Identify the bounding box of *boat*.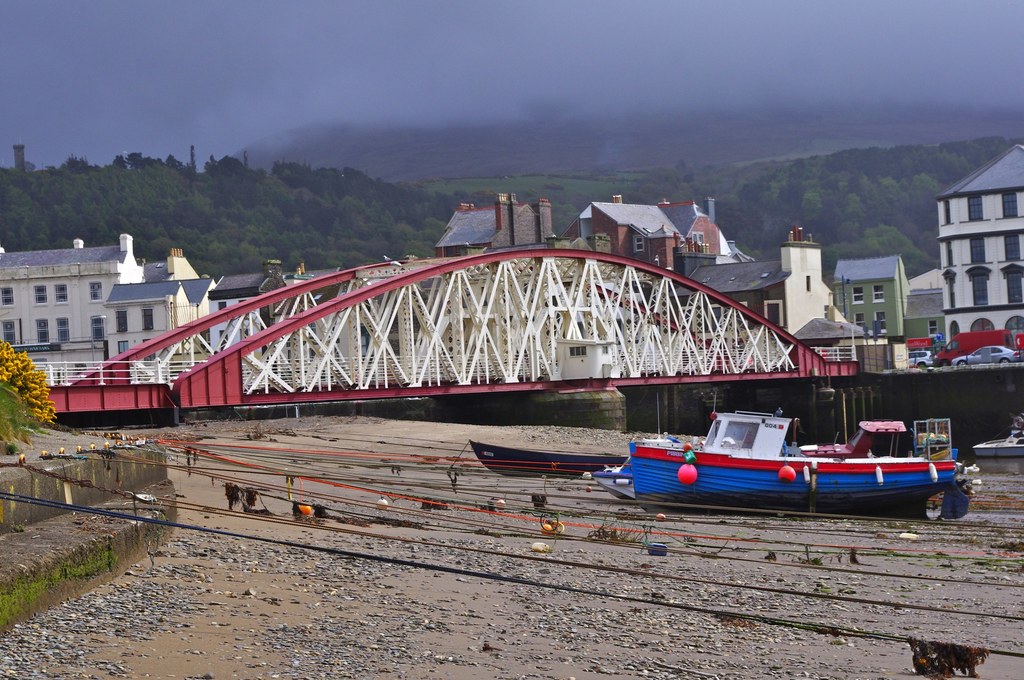
[968, 411, 1023, 456].
